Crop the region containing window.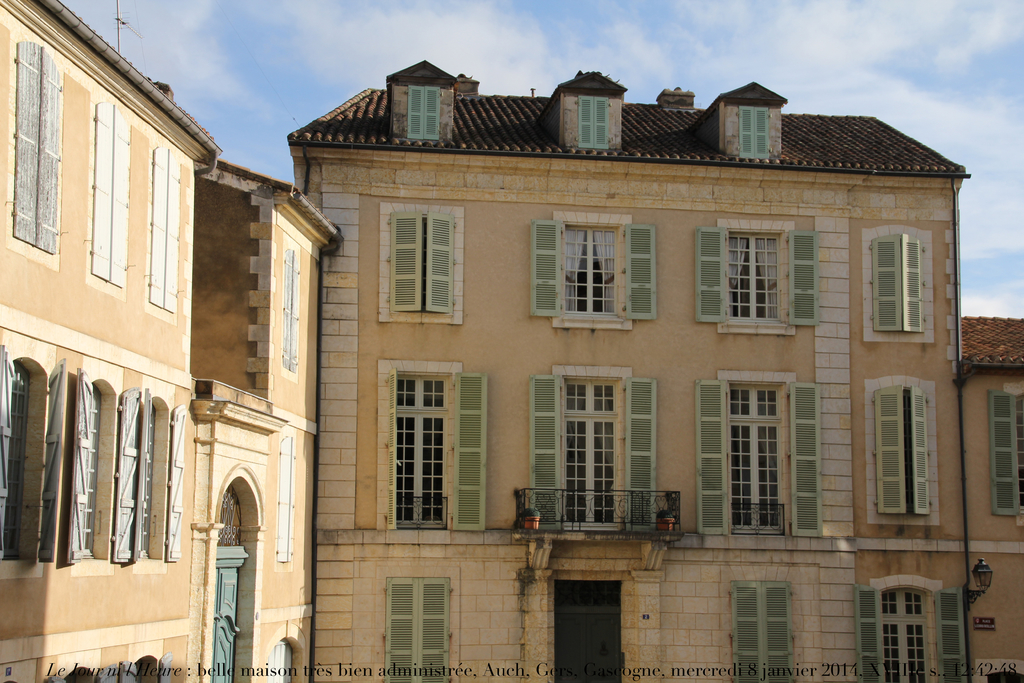
Crop region: <region>861, 224, 930, 343</region>.
